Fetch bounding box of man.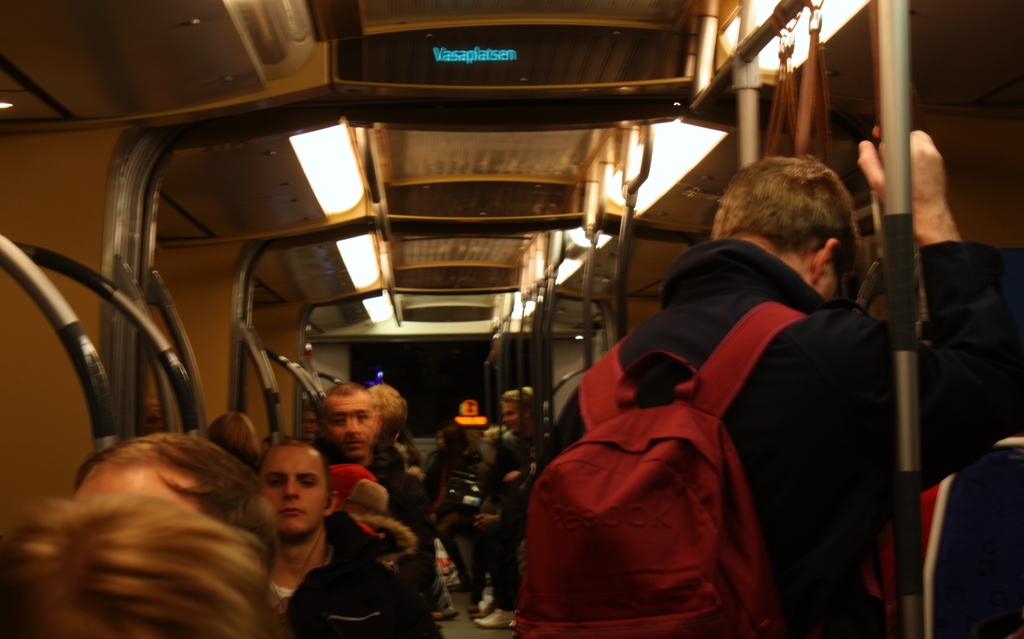
Bbox: bbox(76, 435, 292, 562).
